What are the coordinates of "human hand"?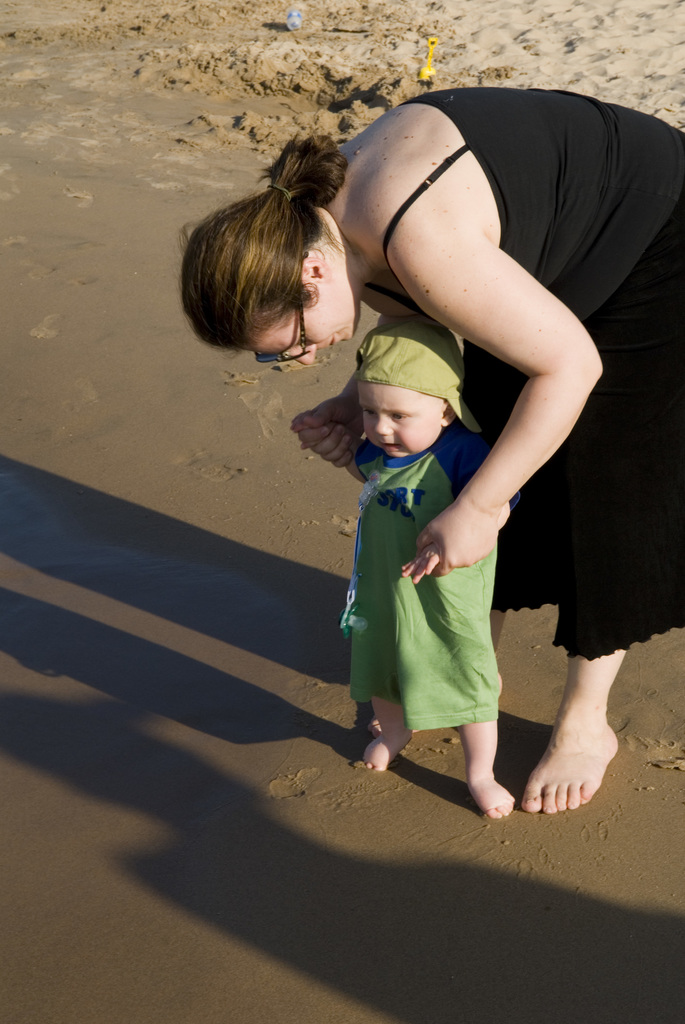
bbox=(420, 505, 494, 580).
